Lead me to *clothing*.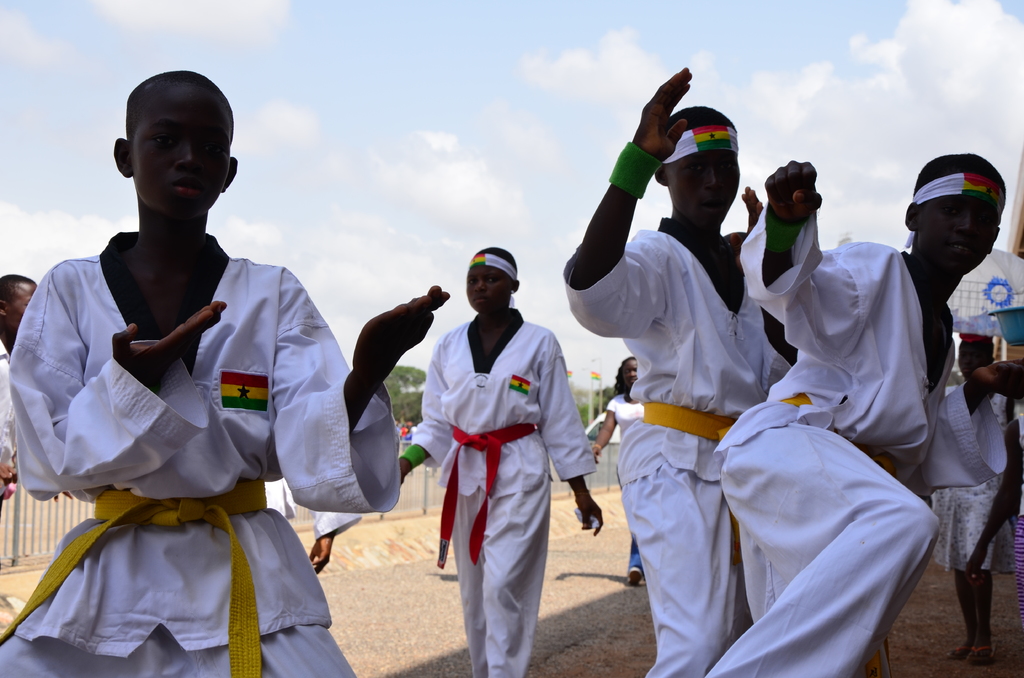
Lead to pyautogui.locateOnScreen(696, 205, 1006, 677).
